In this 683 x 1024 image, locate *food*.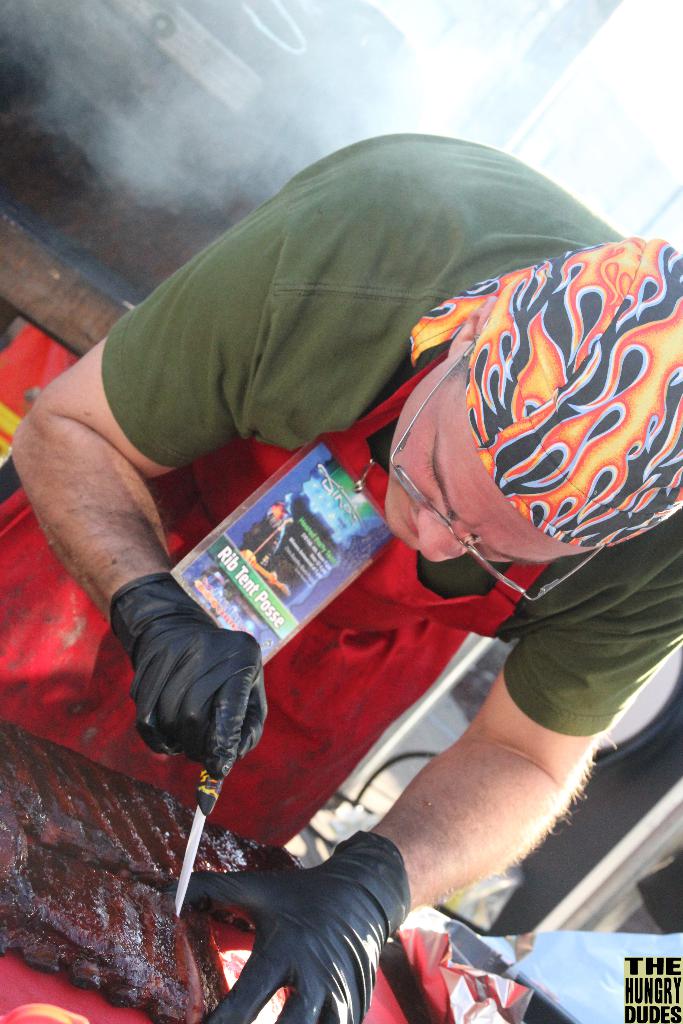
Bounding box: [5,847,226,1016].
